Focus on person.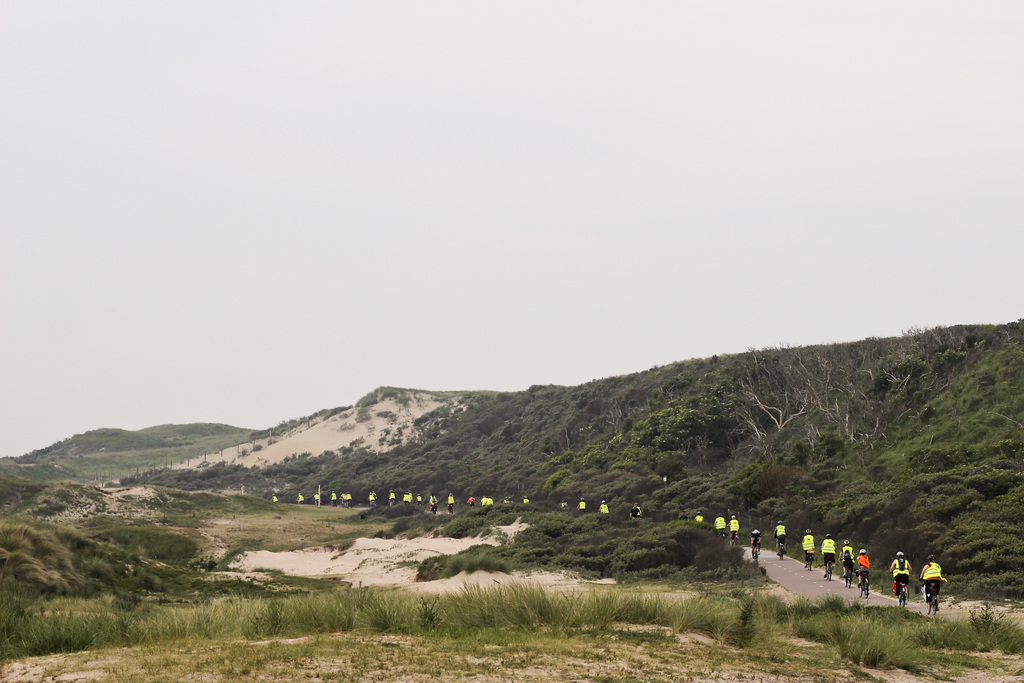
Focused at bbox=[819, 531, 838, 579].
